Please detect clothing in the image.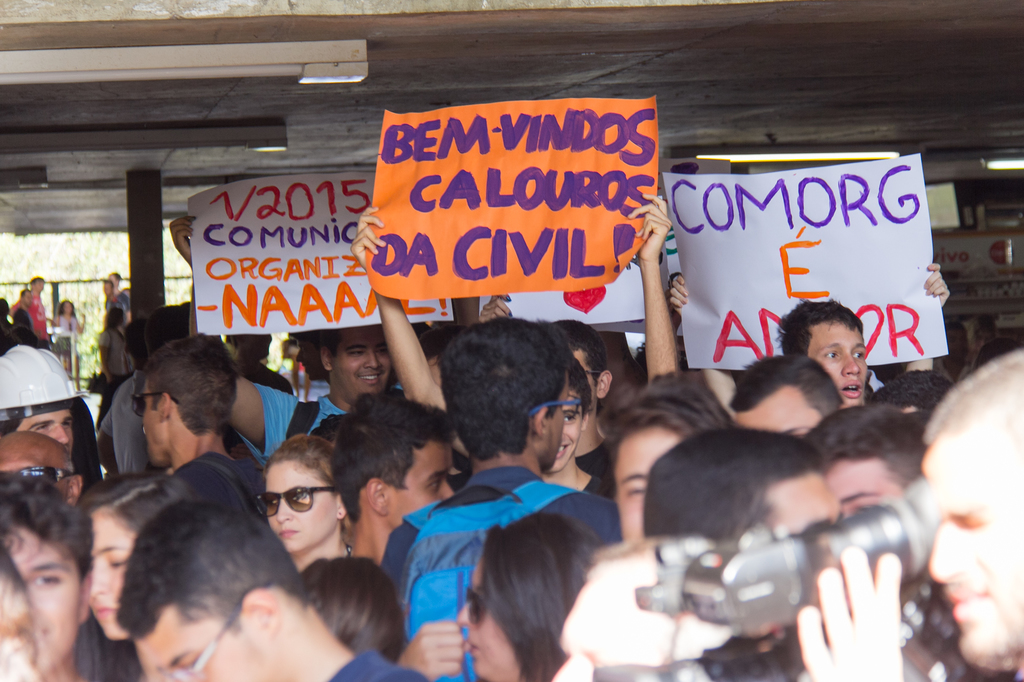
x1=373, y1=463, x2=624, y2=680.
